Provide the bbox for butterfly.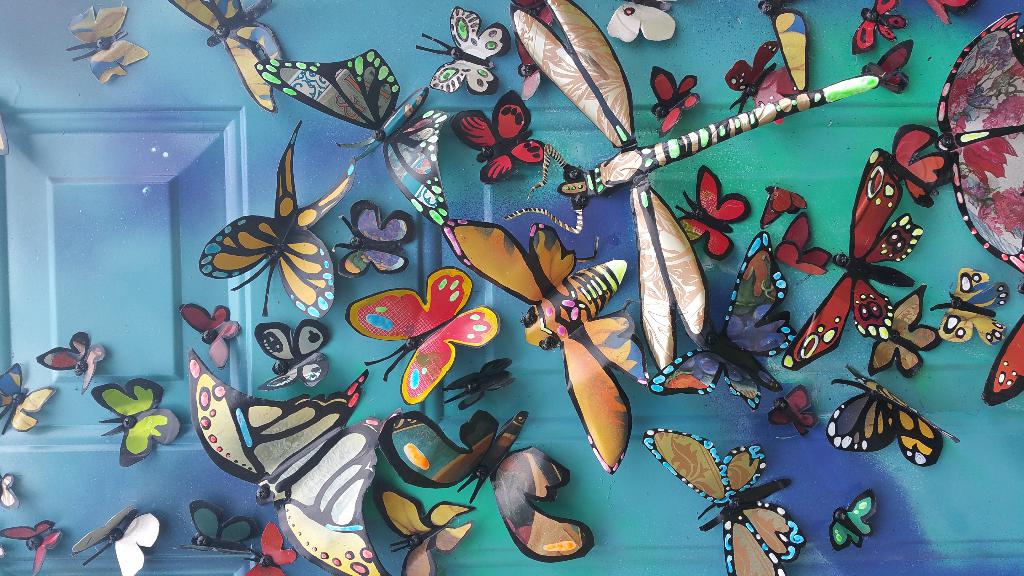
locate(248, 519, 295, 575).
